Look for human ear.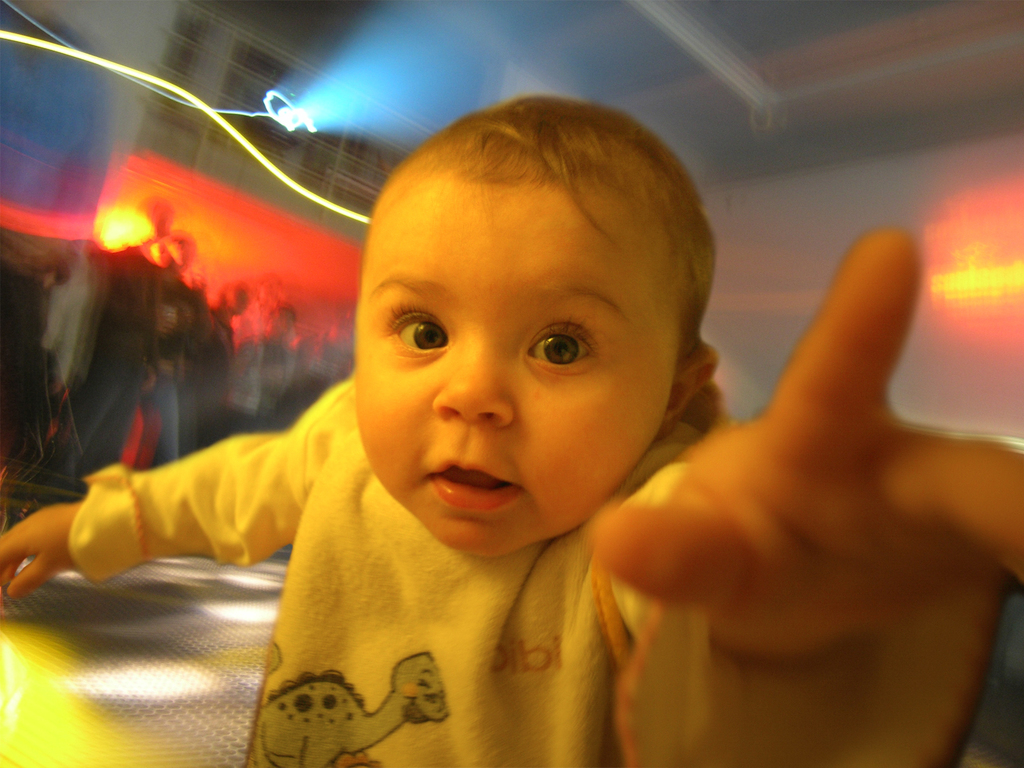
Found: {"left": 655, "top": 346, "right": 716, "bottom": 440}.
